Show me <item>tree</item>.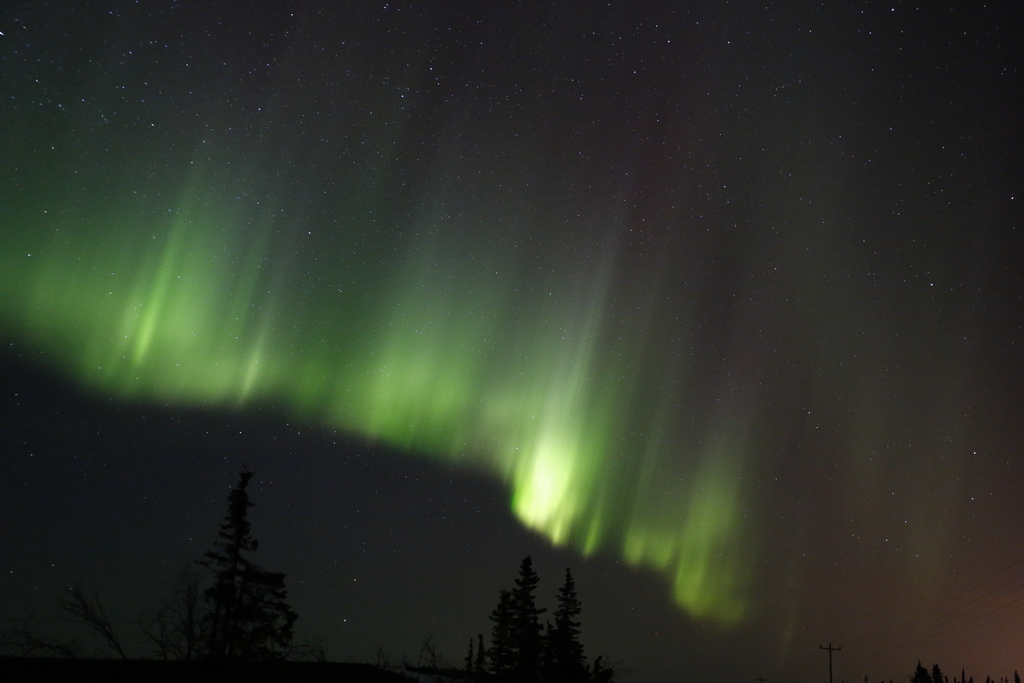
<item>tree</item> is here: bbox=[171, 474, 324, 682].
